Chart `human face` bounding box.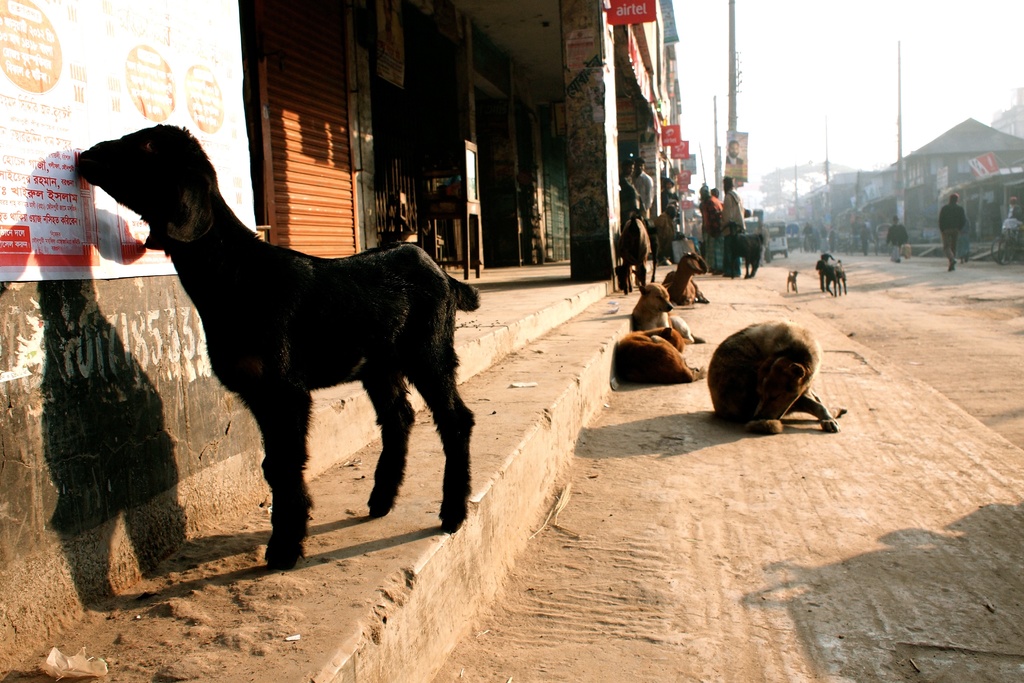
Charted: pyautogui.locateOnScreen(636, 162, 645, 175).
